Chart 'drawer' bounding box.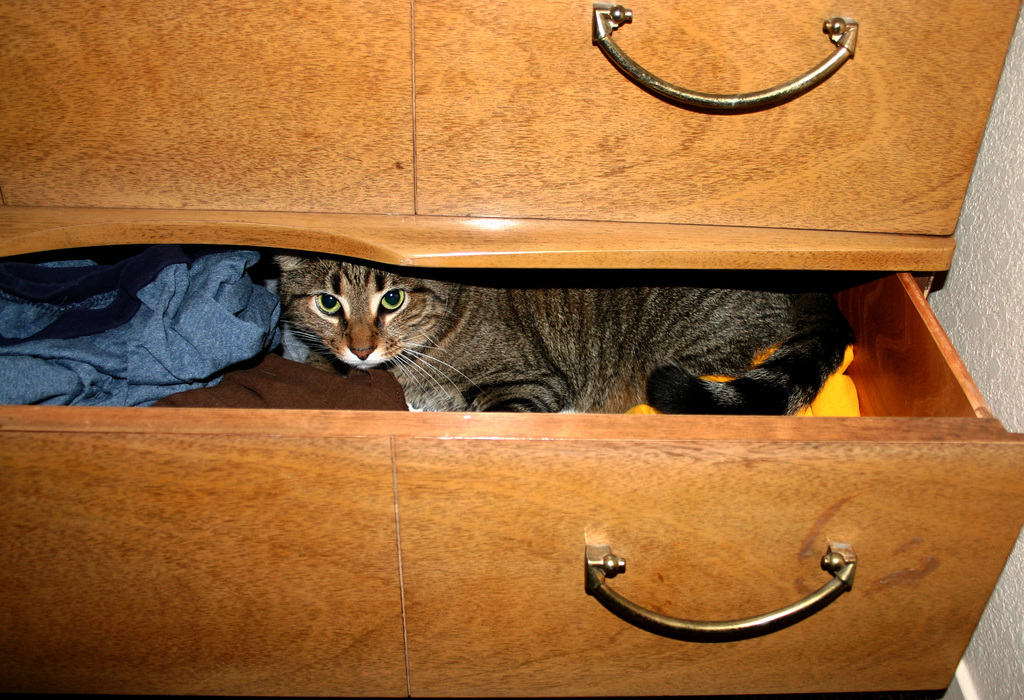
Charted: <box>0,250,1023,699</box>.
